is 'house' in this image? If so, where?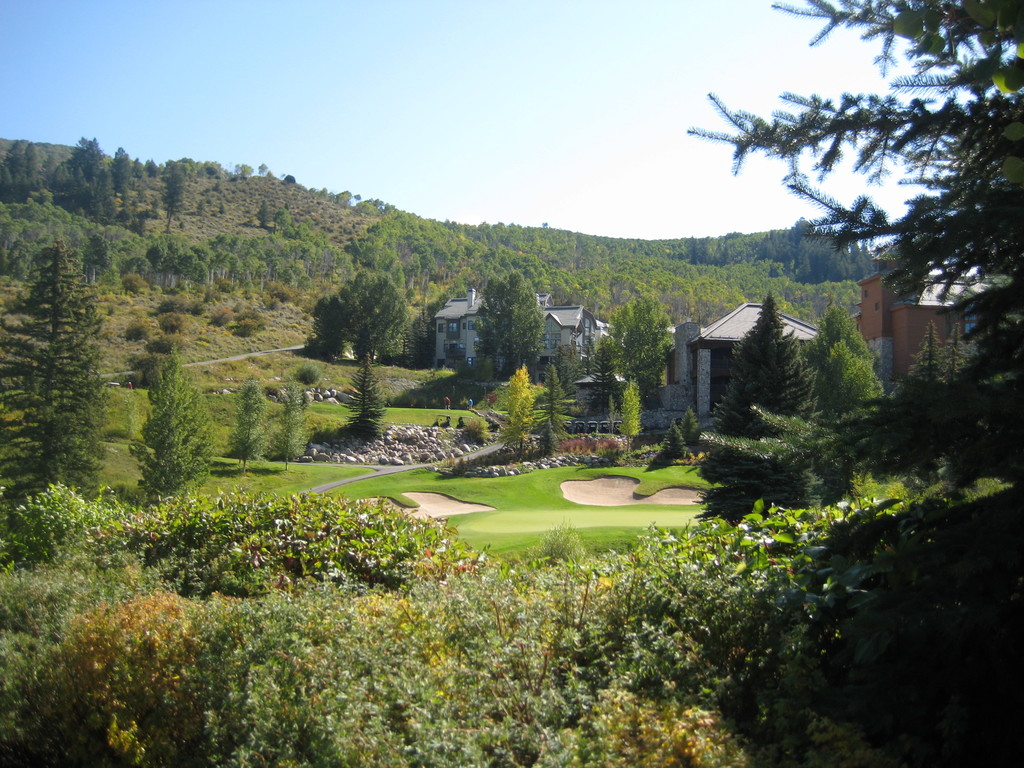
Yes, at select_region(426, 290, 485, 378).
